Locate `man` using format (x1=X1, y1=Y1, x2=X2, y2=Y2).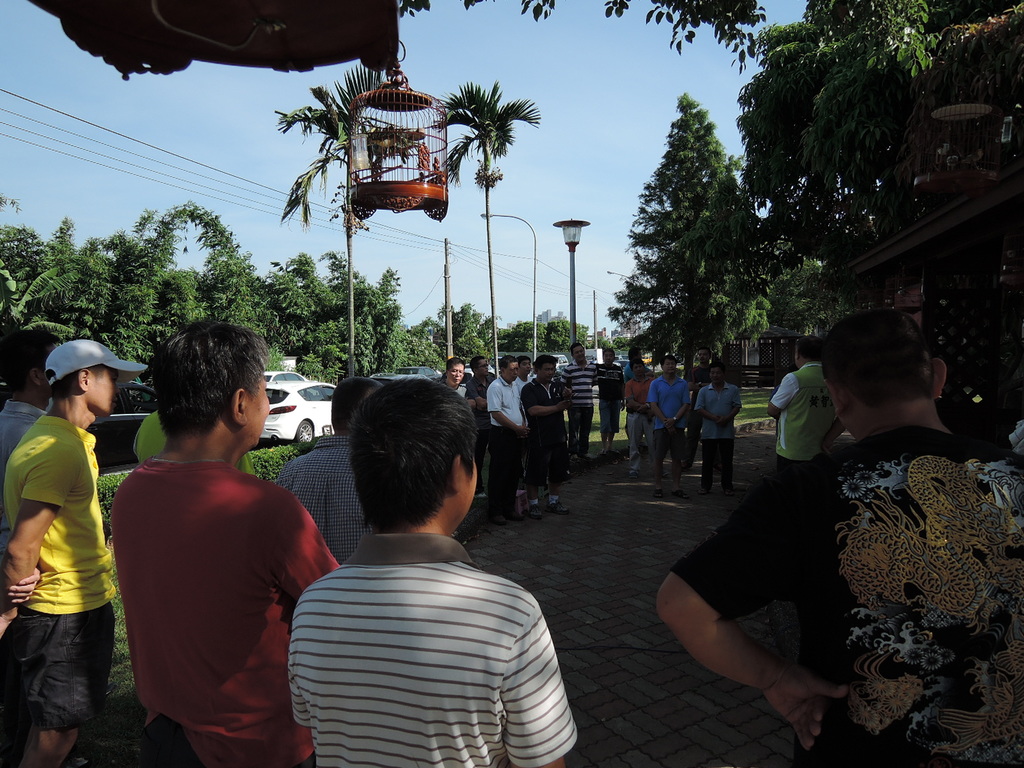
(x1=0, y1=337, x2=150, y2=767).
